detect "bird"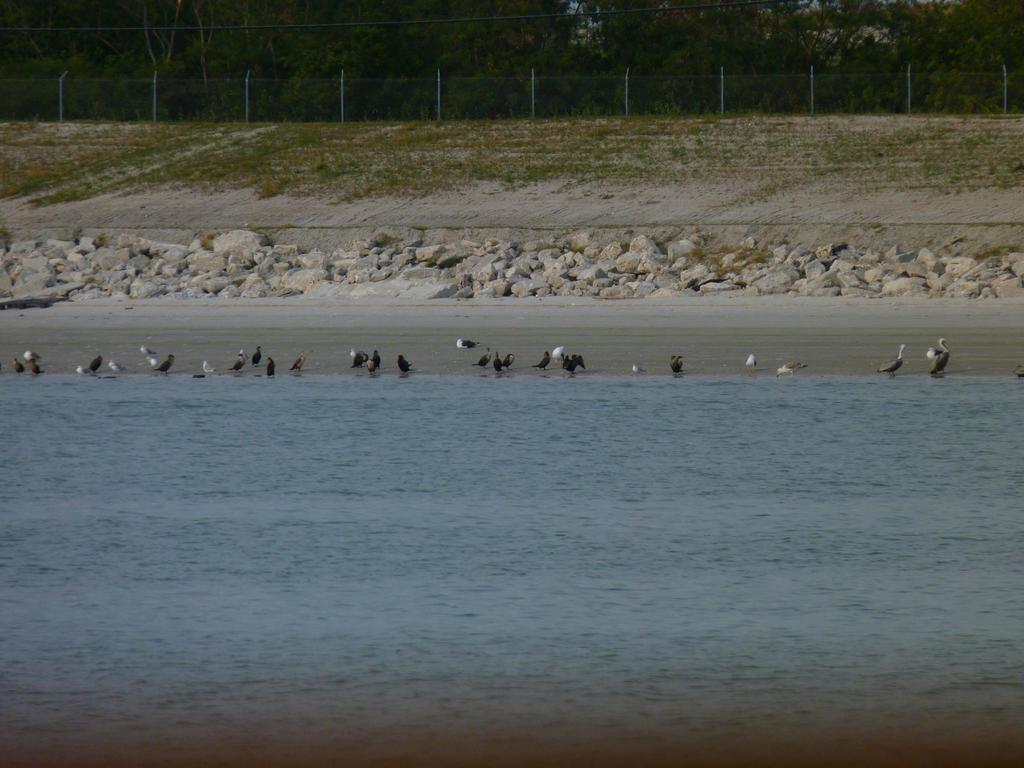
BBox(13, 355, 26, 375)
